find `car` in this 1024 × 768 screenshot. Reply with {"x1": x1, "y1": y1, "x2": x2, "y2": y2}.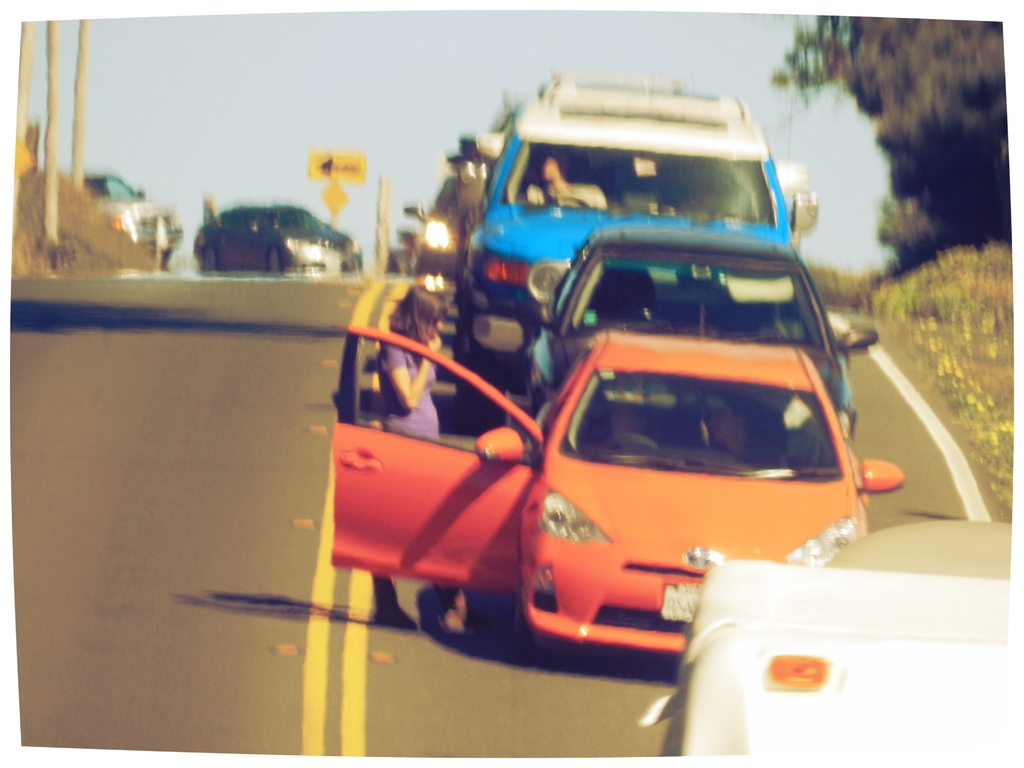
{"x1": 535, "y1": 77, "x2": 816, "y2": 196}.
